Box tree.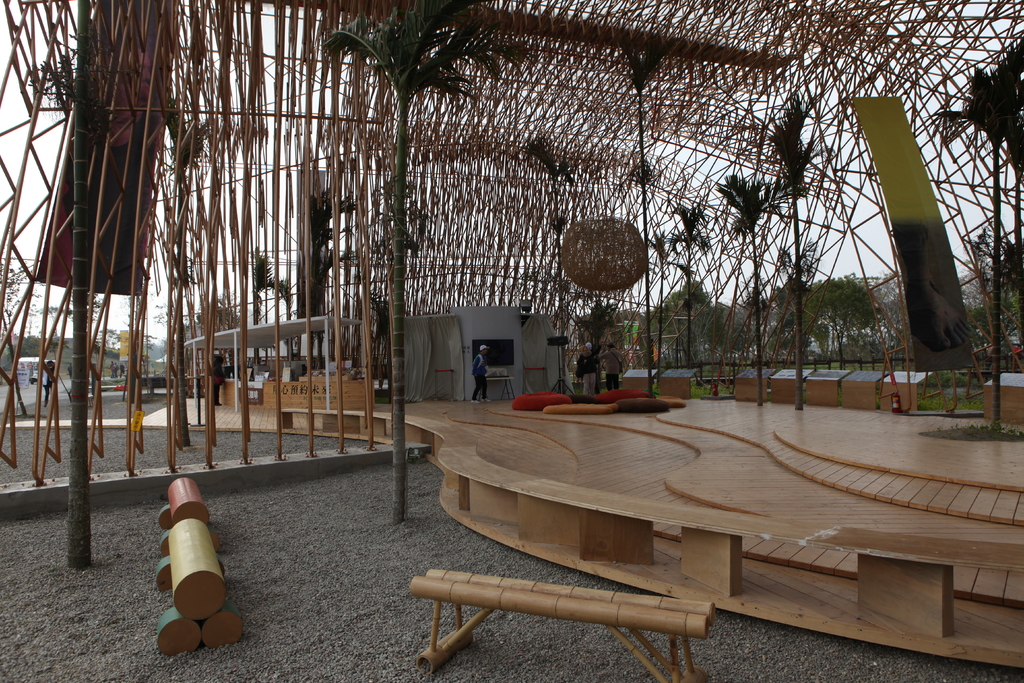
[x1=980, y1=225, x2=1023, y2=356].
